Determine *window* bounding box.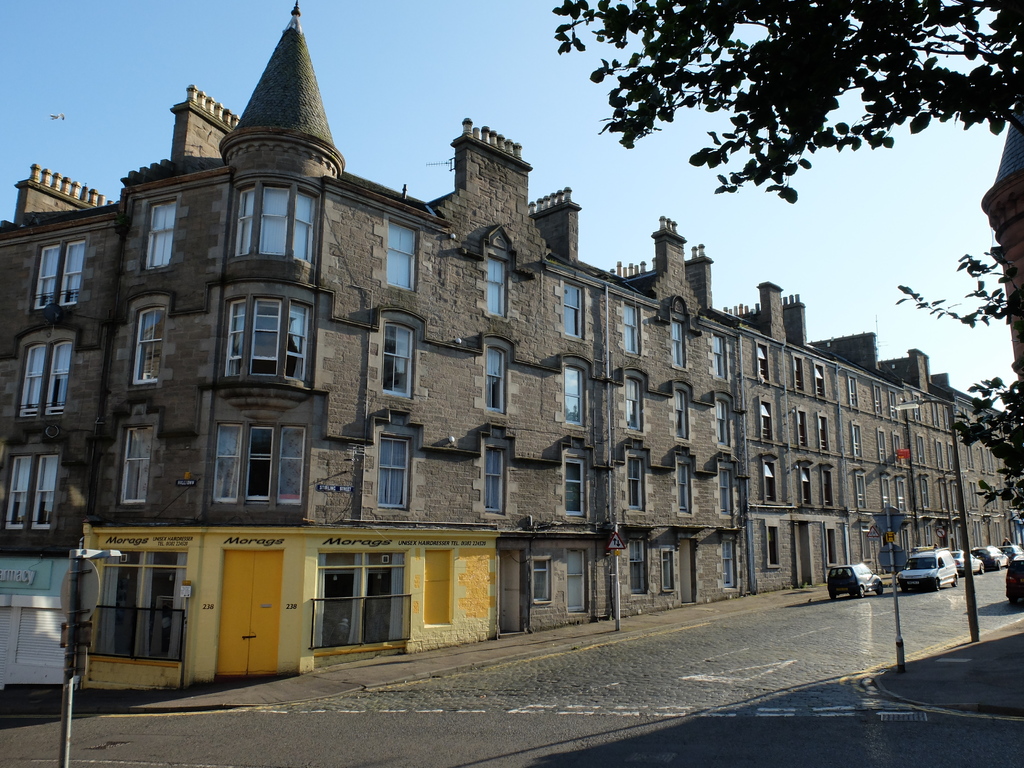
Determined: bbox(966, 444, 976, 471).
